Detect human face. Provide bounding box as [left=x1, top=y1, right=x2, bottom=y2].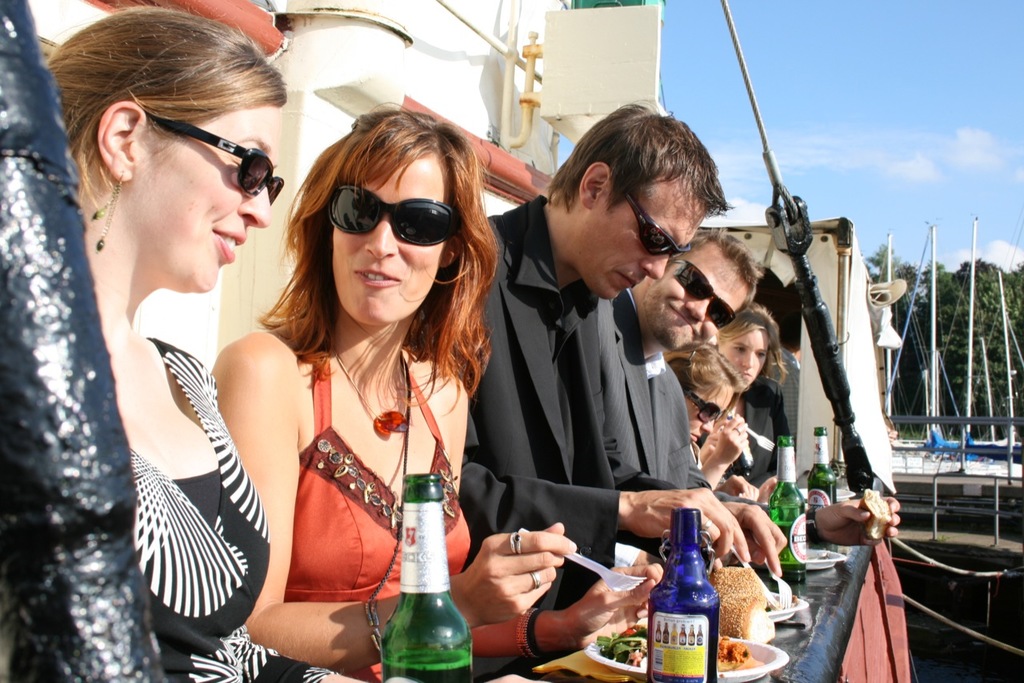
[left=722, top=325, right=766, bottom=389].
